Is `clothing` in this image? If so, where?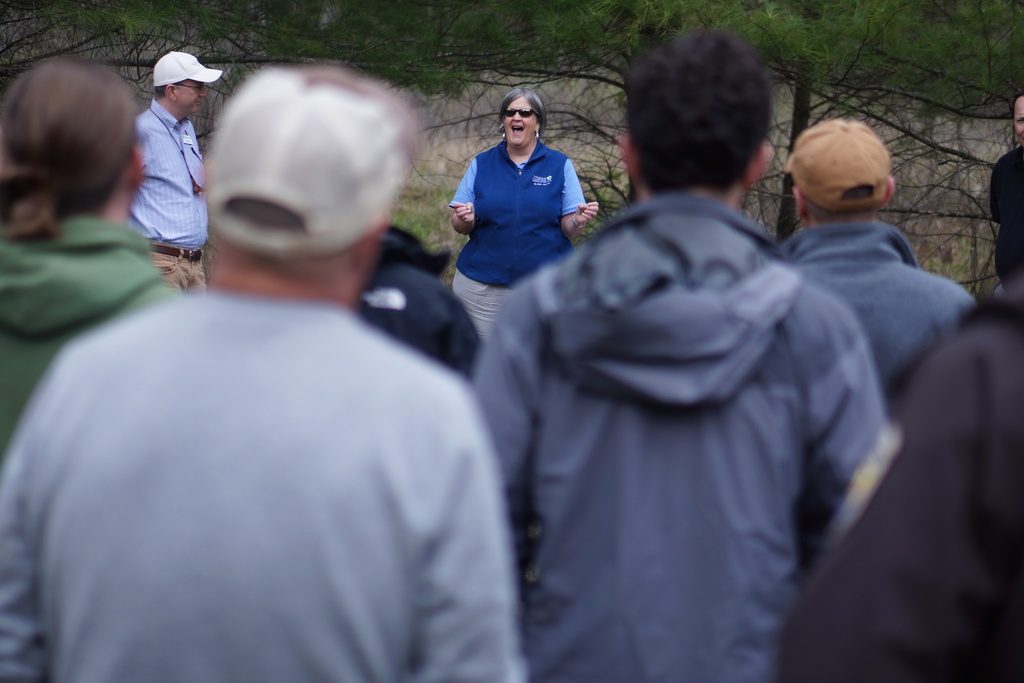
Yes, at <box>493,193,873,682</box>.
